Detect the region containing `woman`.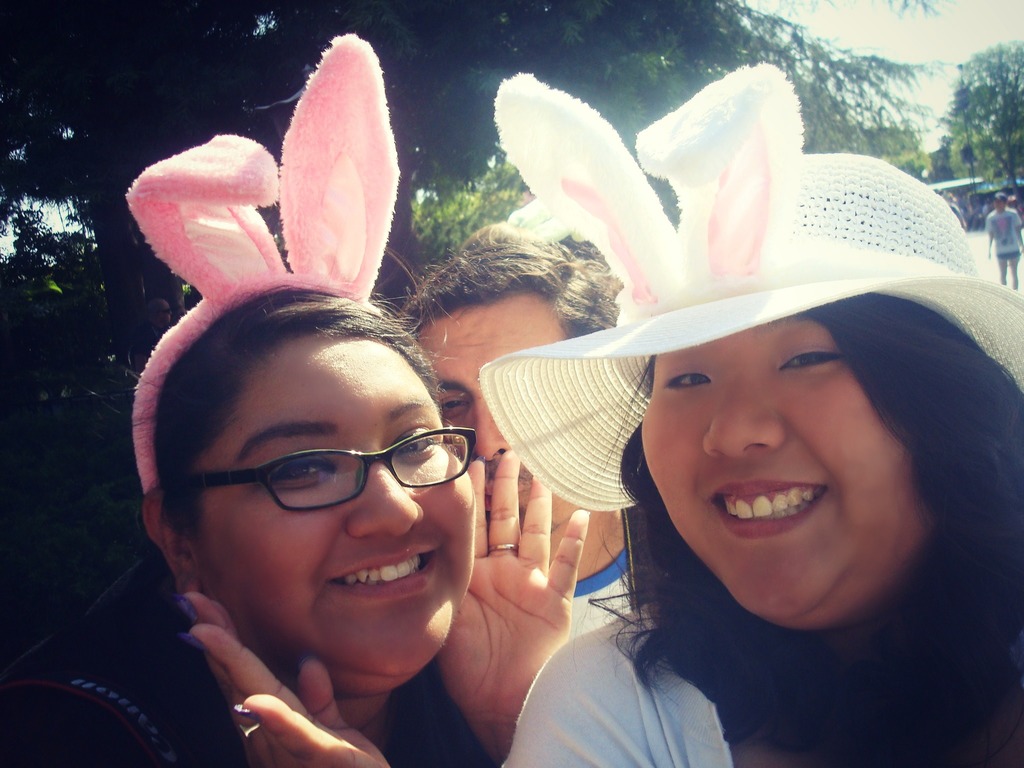
0:271:589:767.
